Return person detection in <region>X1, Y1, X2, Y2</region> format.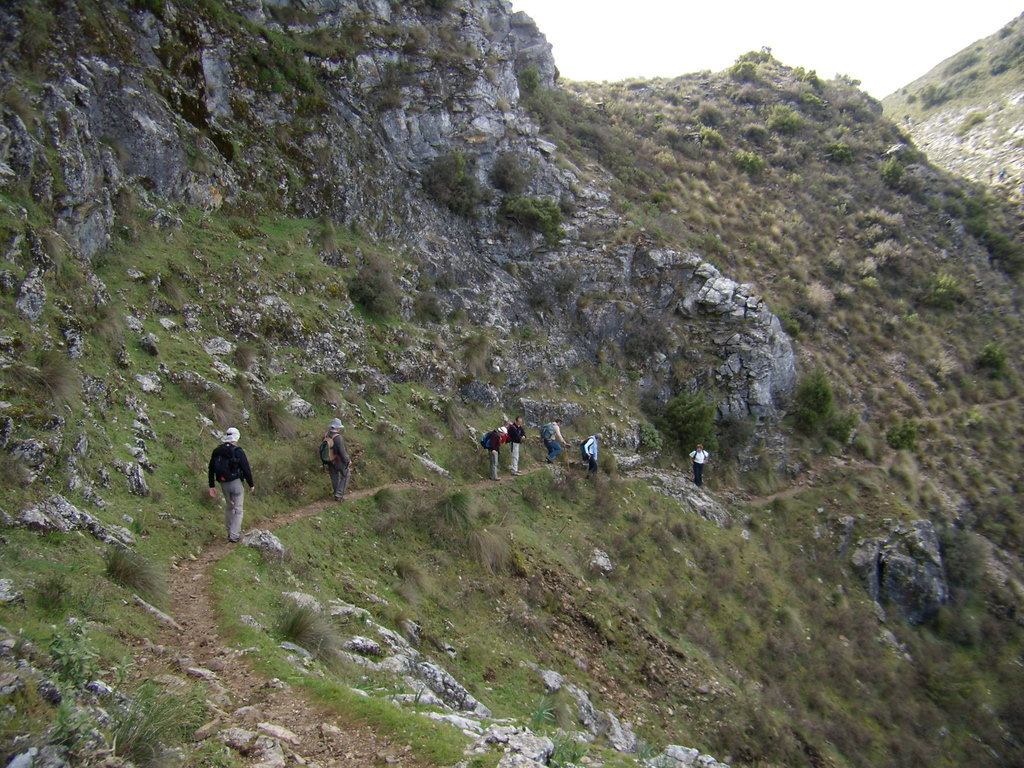
<region>479, 421, 506, 479</region>.
